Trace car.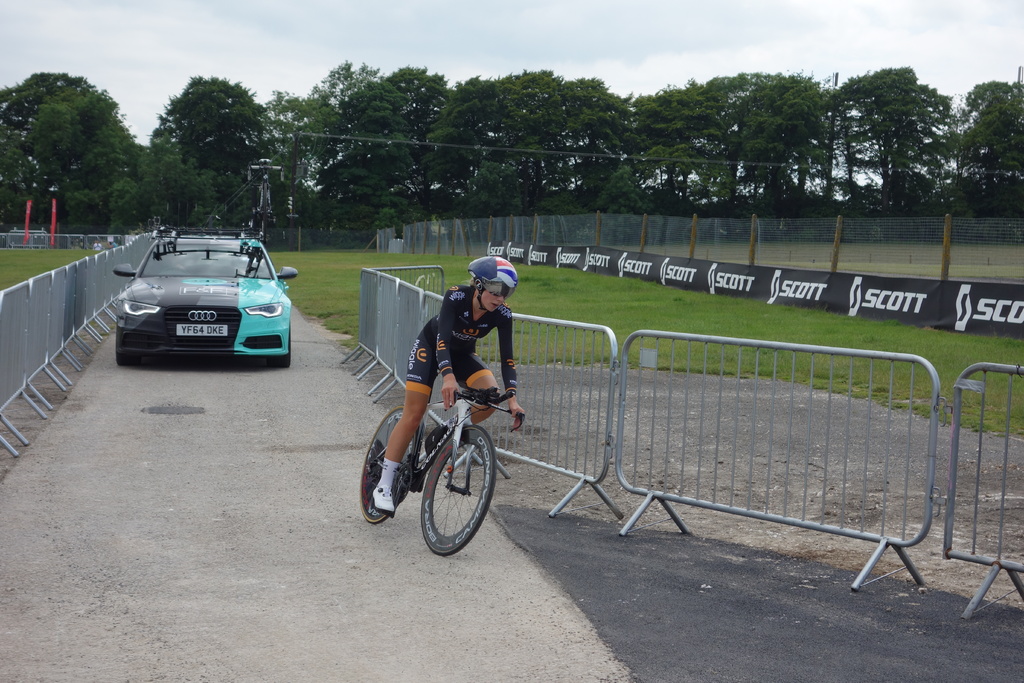
Traced to 110,225,298,369.
